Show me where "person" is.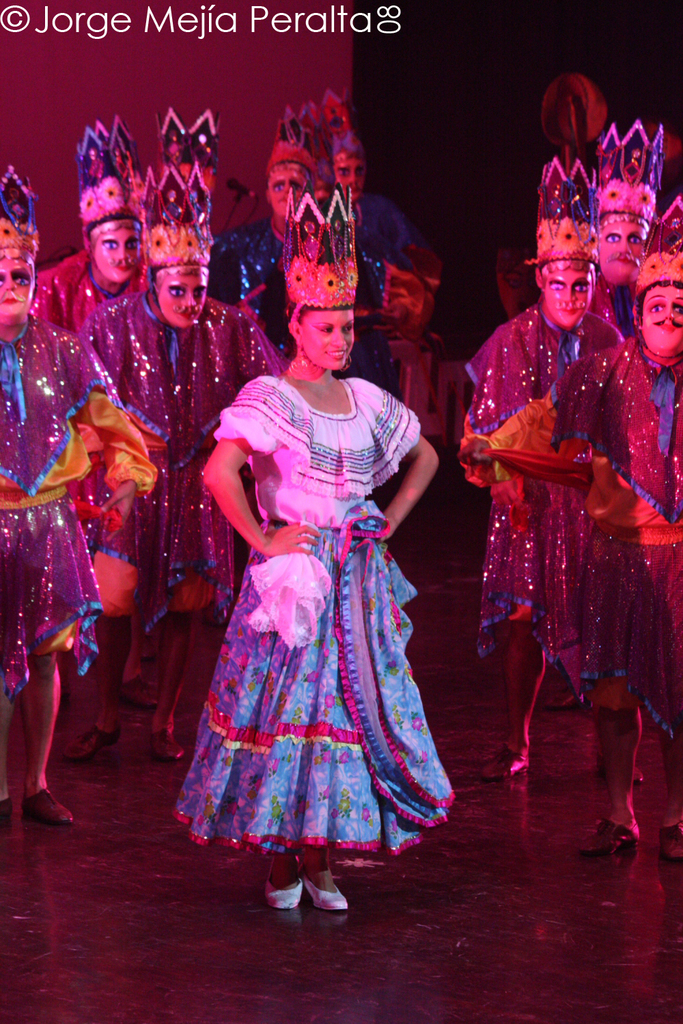
"person" is at [x1=600, y1=123, x2=663, y2=337].
